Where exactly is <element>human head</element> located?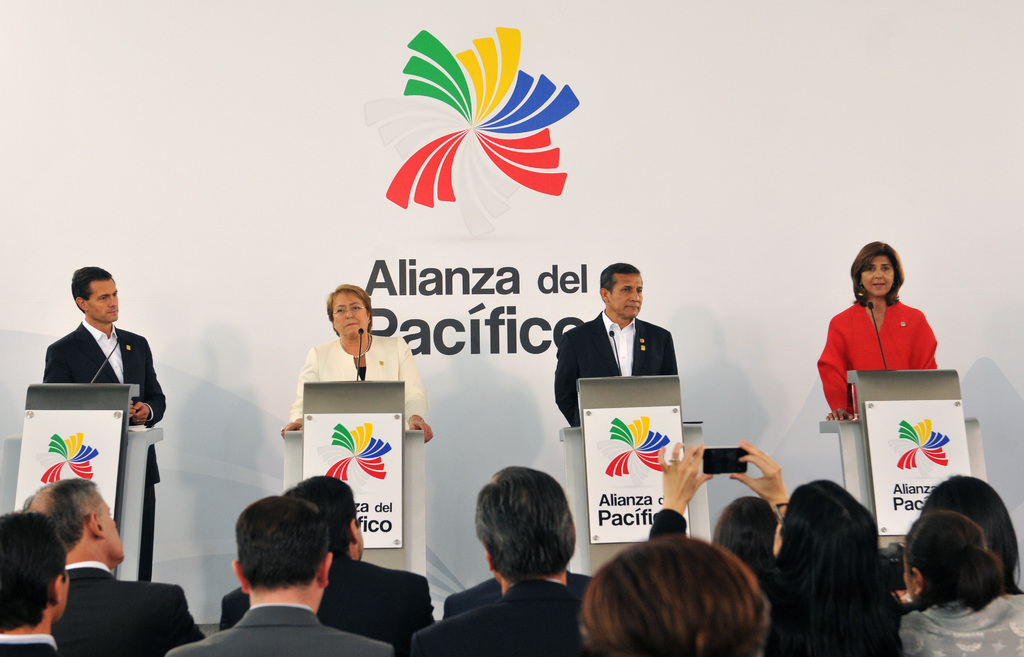
Its bounding box is (left=779, top=478, right=879, bottom=609).
